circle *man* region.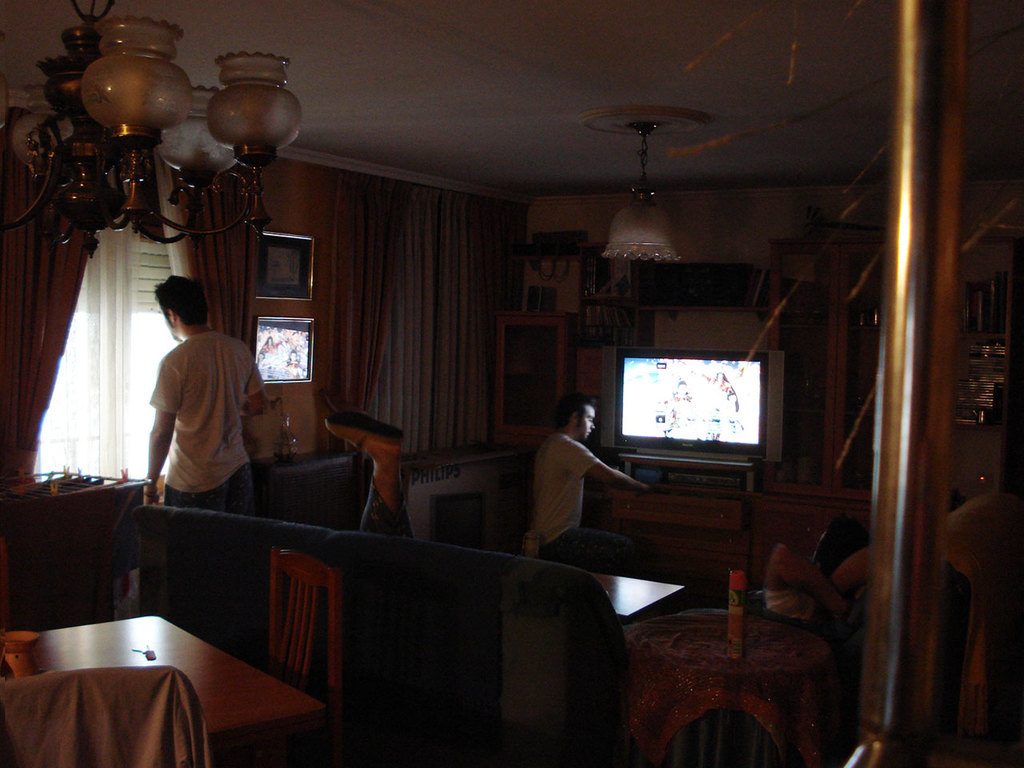
Region: [122,275,263,533].
